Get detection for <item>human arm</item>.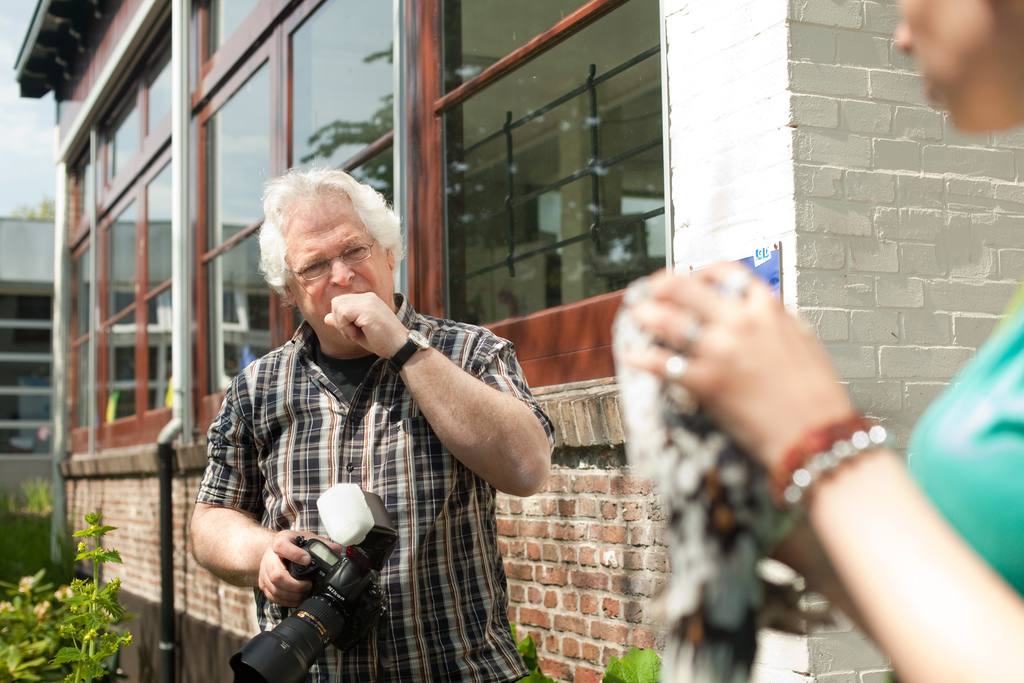
Detection: 186 374 340 611.
